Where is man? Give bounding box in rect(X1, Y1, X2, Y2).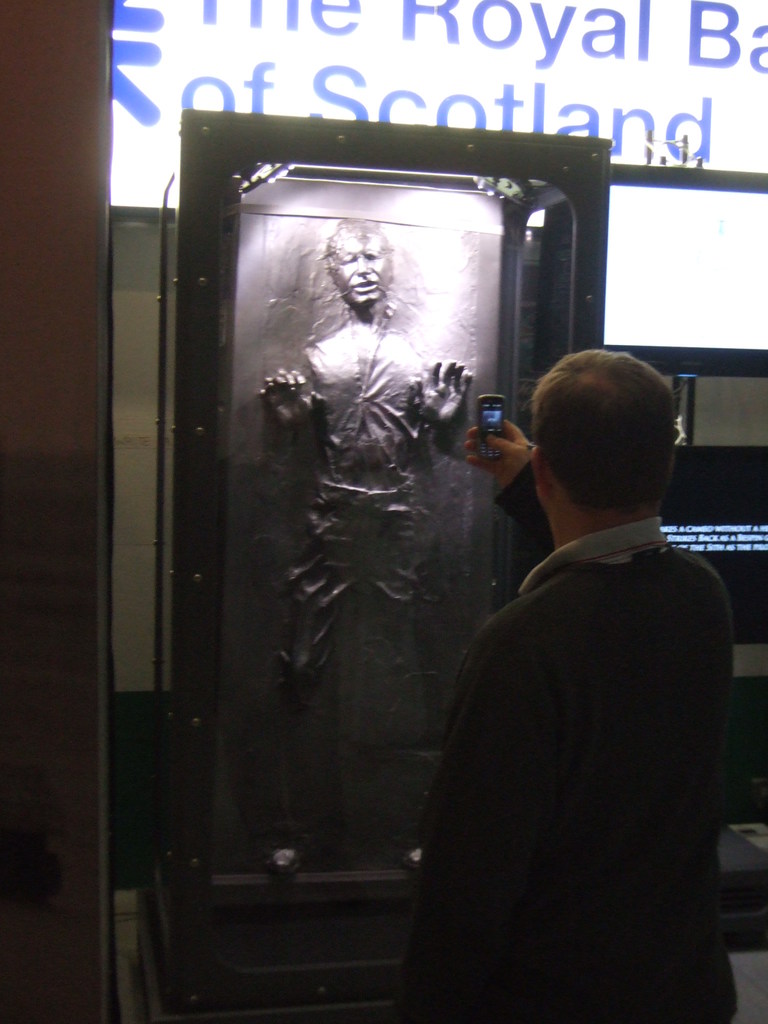
rect(253, 211, 488, 886).
